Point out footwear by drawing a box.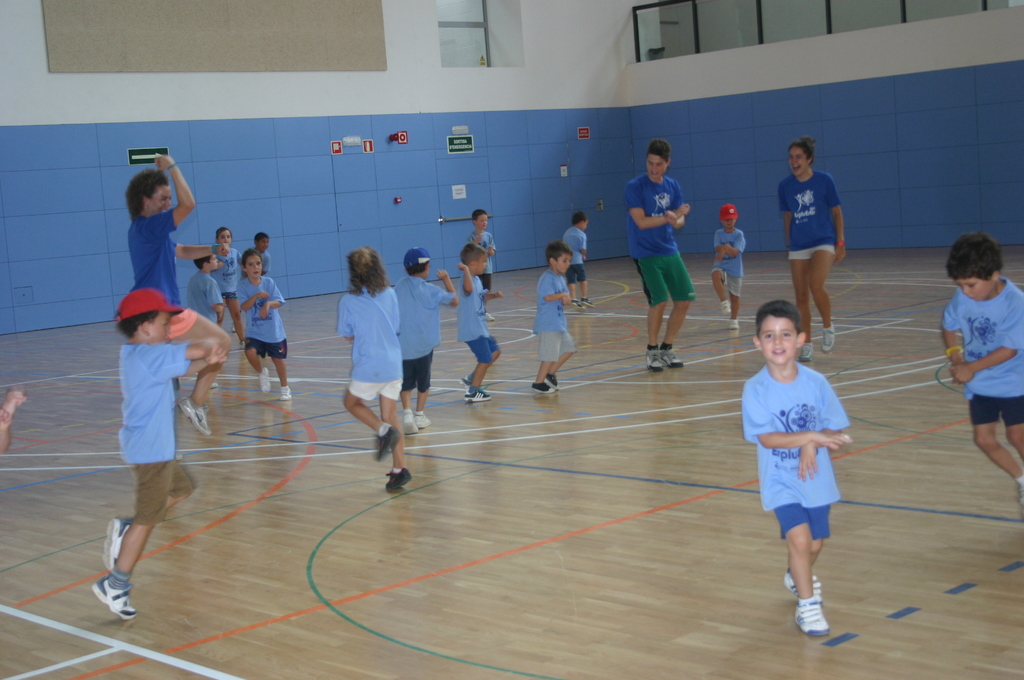
[461, 375, 477, 393].
